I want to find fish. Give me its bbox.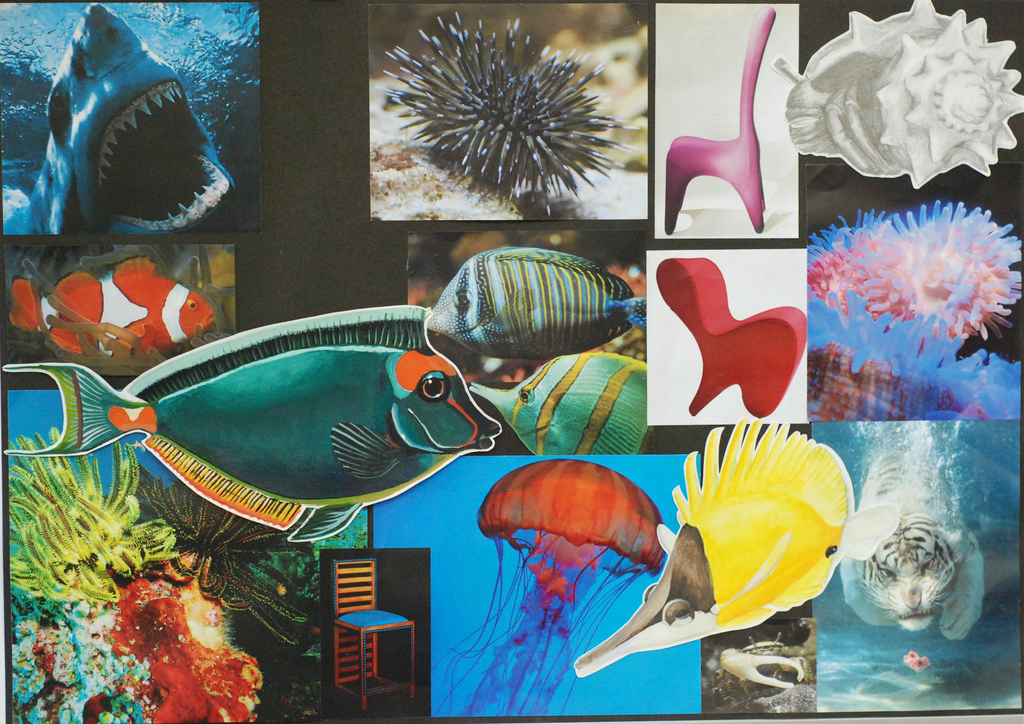
{"x1": 464, "y1": 352, "x2": 650, "y2": 453}.
